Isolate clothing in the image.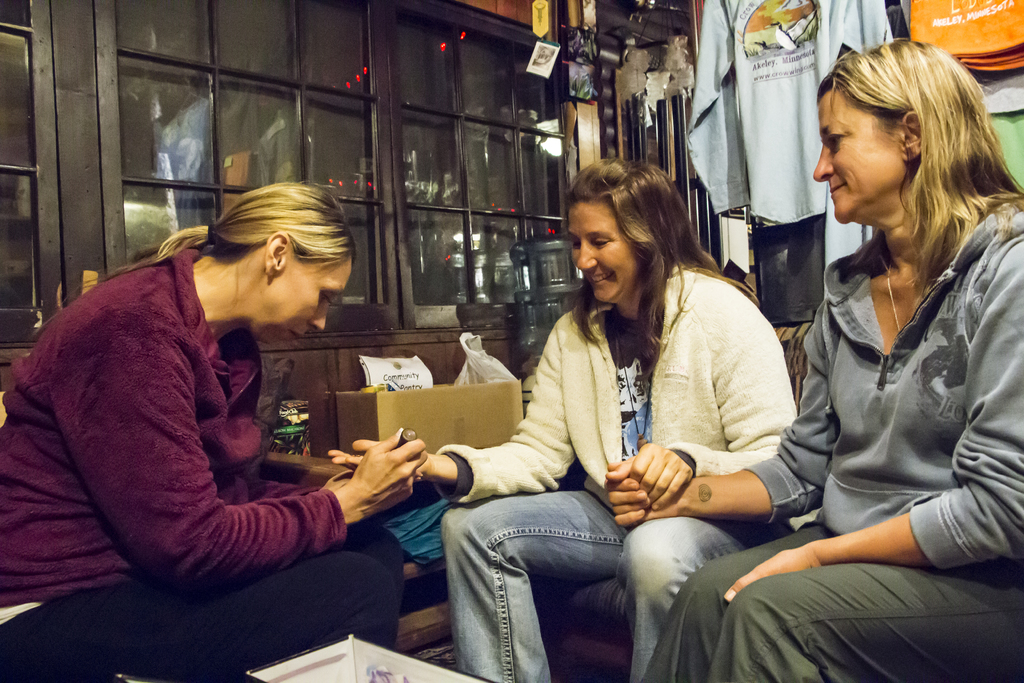
Isolated region: 905/0/1023/139.
